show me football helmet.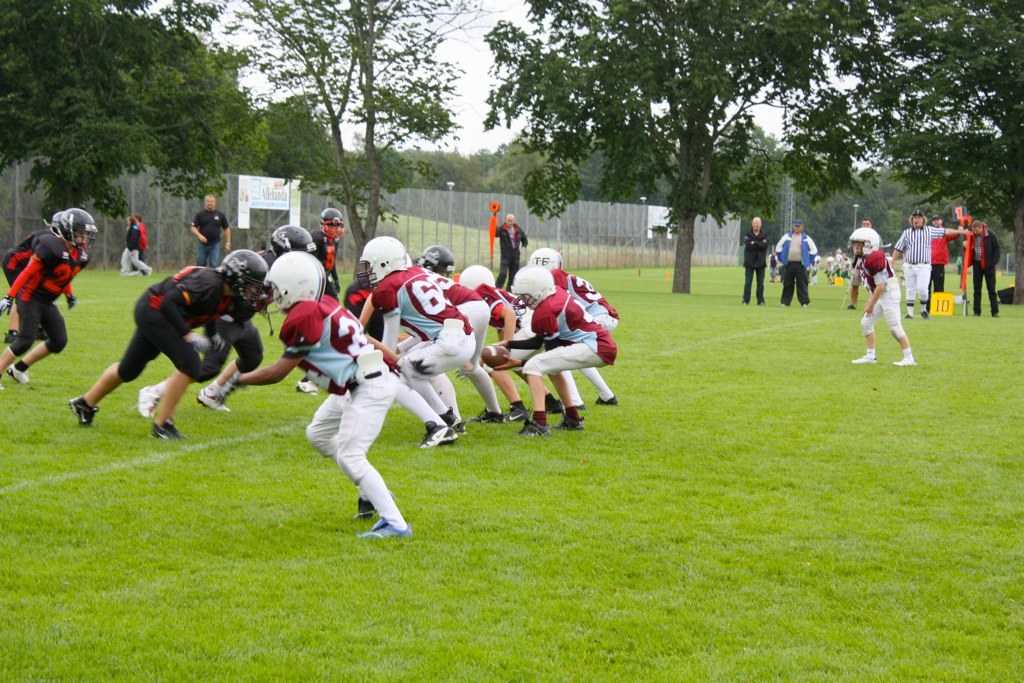
football helmet is here: crop(266, 224, 314, 252).
